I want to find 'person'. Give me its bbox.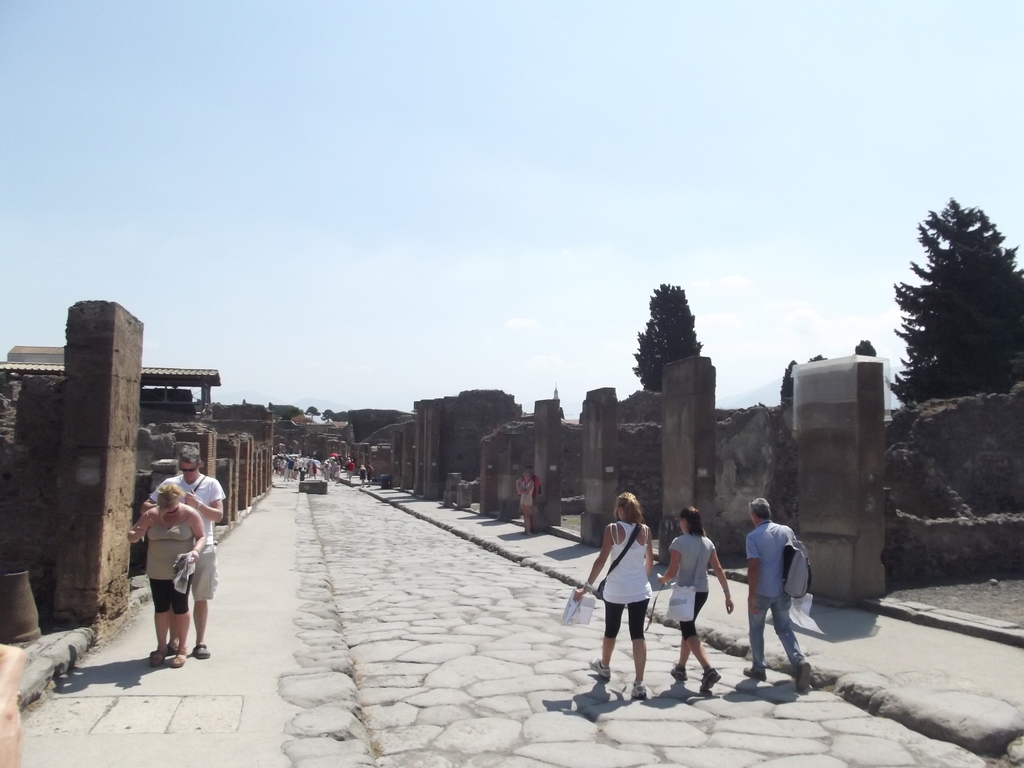
x1=123, y1=484, x2=202, y2=667.
